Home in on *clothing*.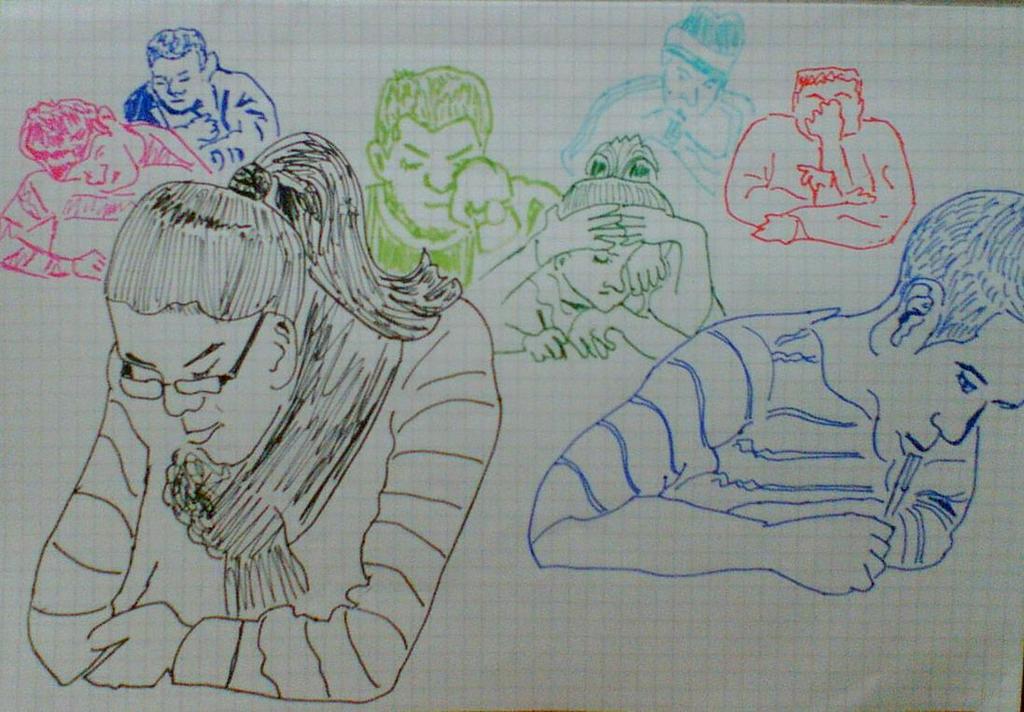
Homed in at crop(529, 301, 985, 566).
